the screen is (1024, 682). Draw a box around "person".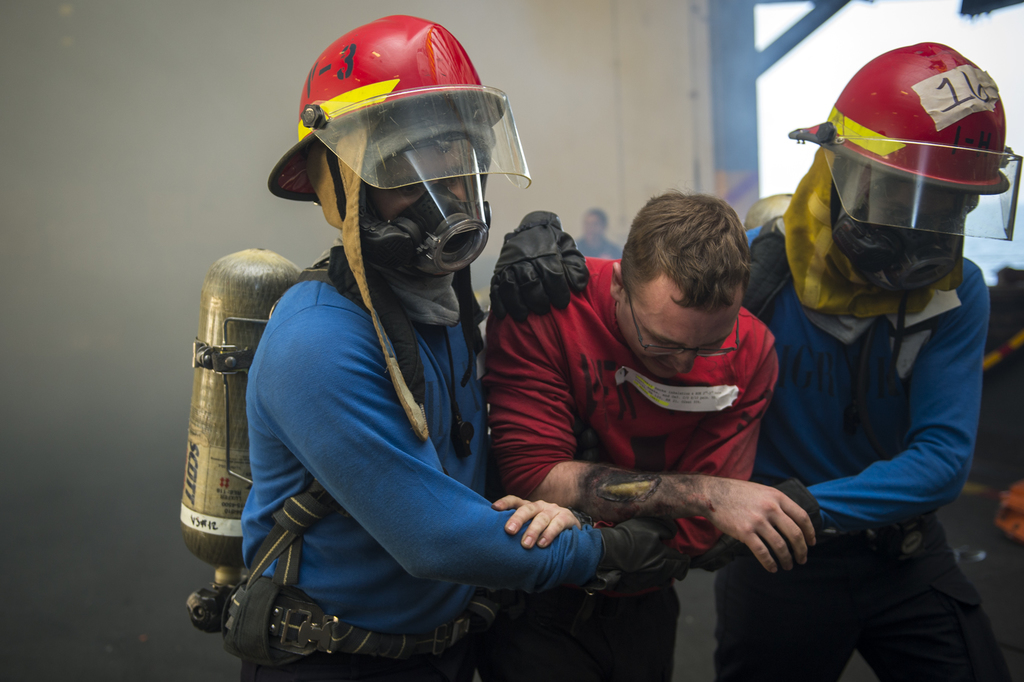
(487, 188, 819, 681).
